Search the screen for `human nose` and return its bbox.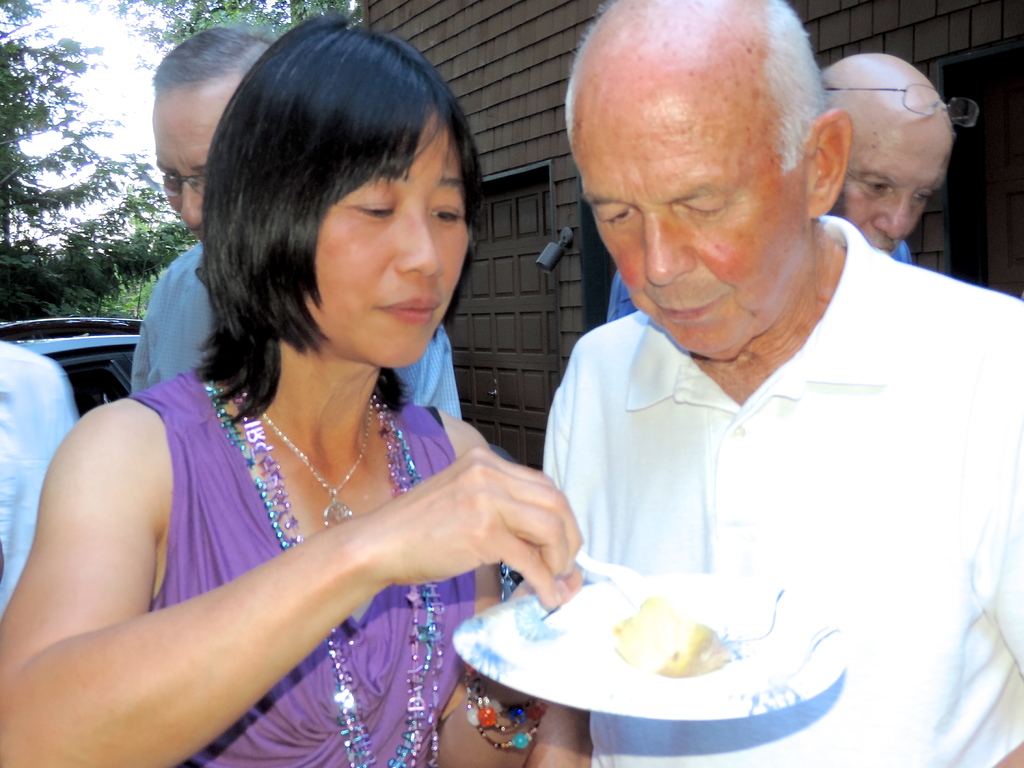
Found: 179:179:204:234.
